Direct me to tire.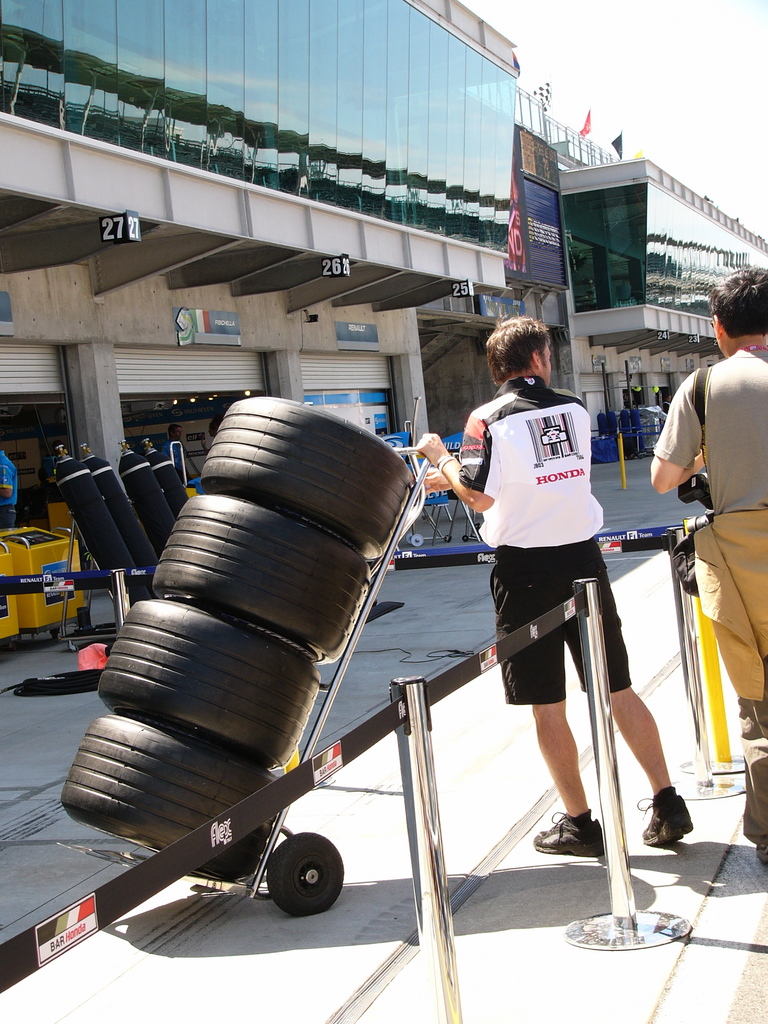
Direction: 473:519:480:528.
